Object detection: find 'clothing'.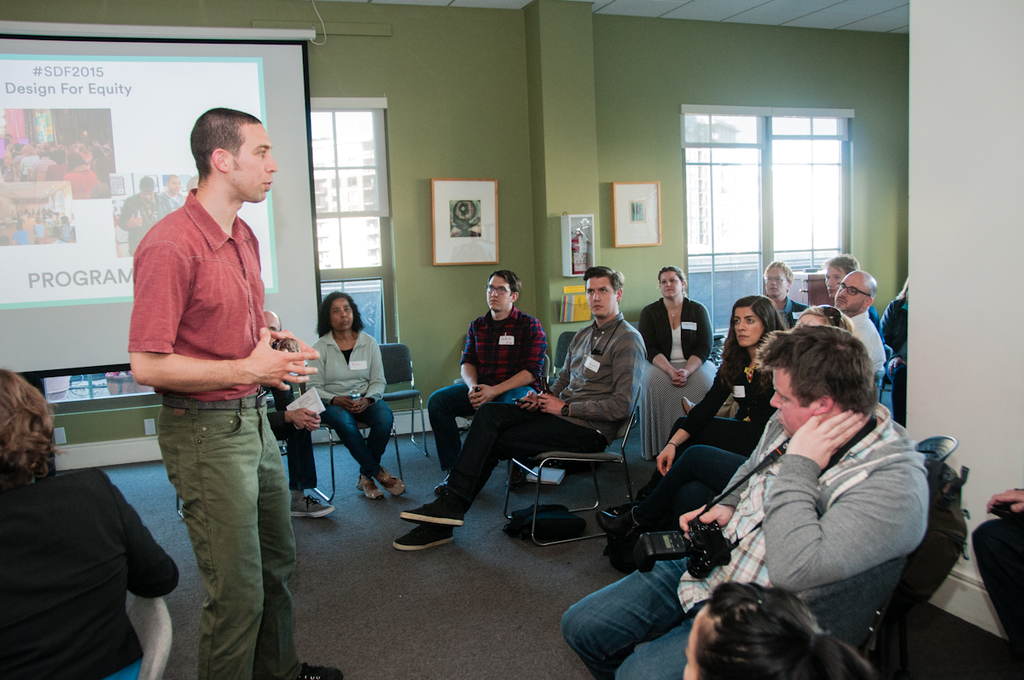
{"x1": 441, "y1": 314, "x2": 648, "y2": 514}.
